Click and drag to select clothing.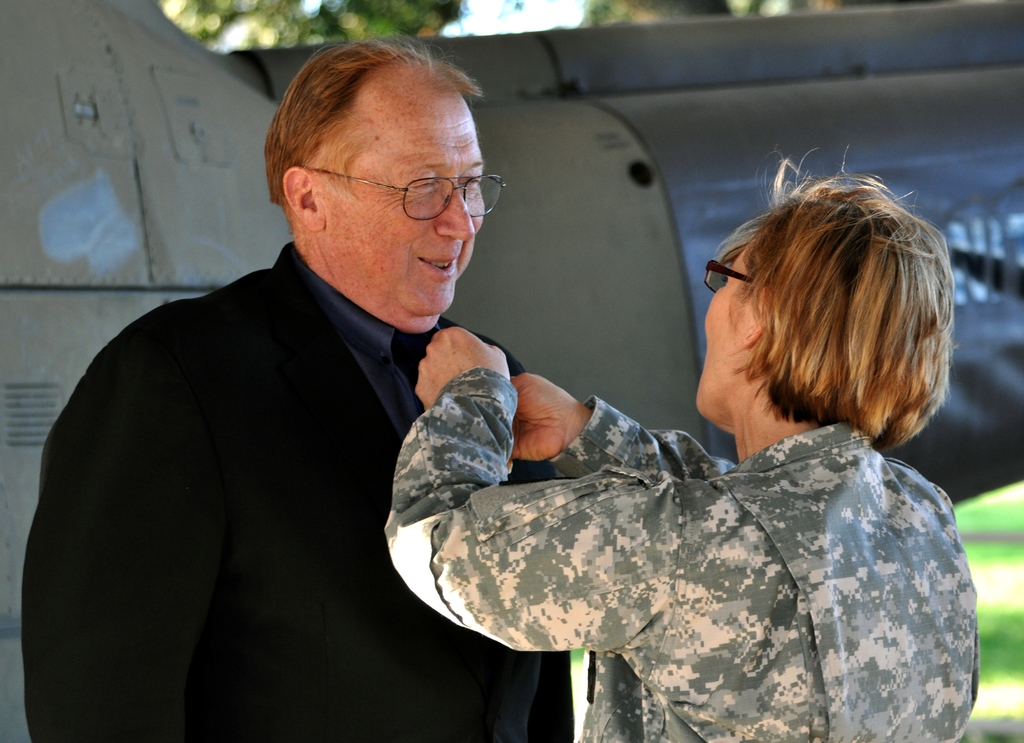
Selection: x1=24 y1=239 x2=576 y2=742.
